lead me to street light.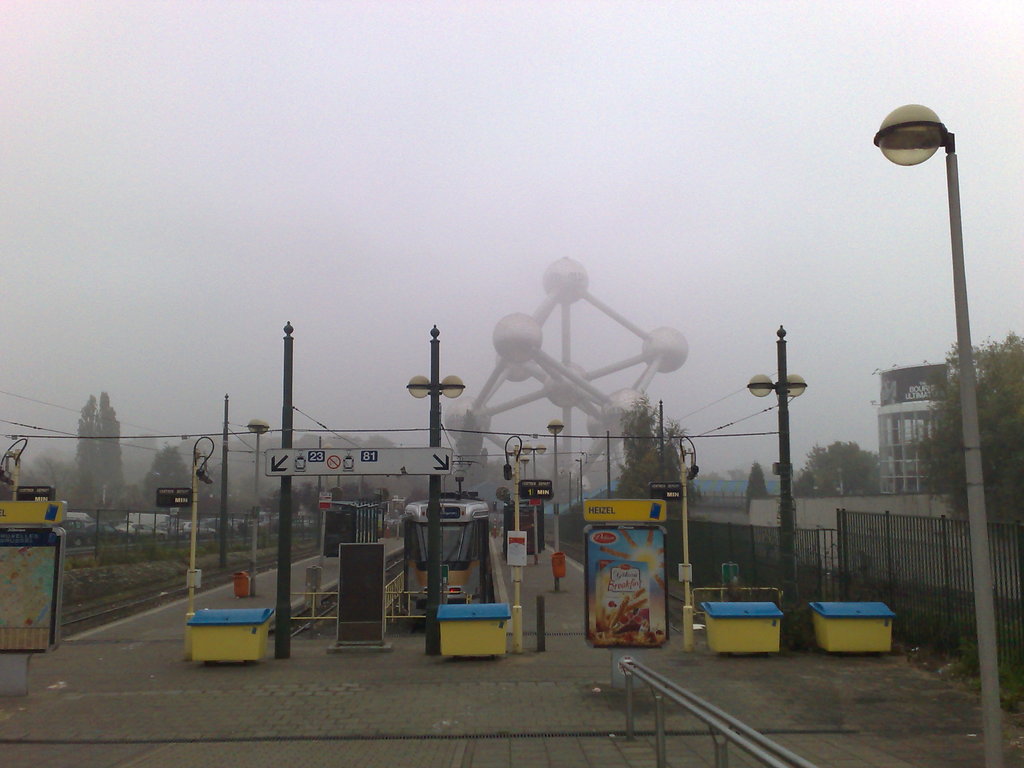
Lead to [520,443,543,561].
